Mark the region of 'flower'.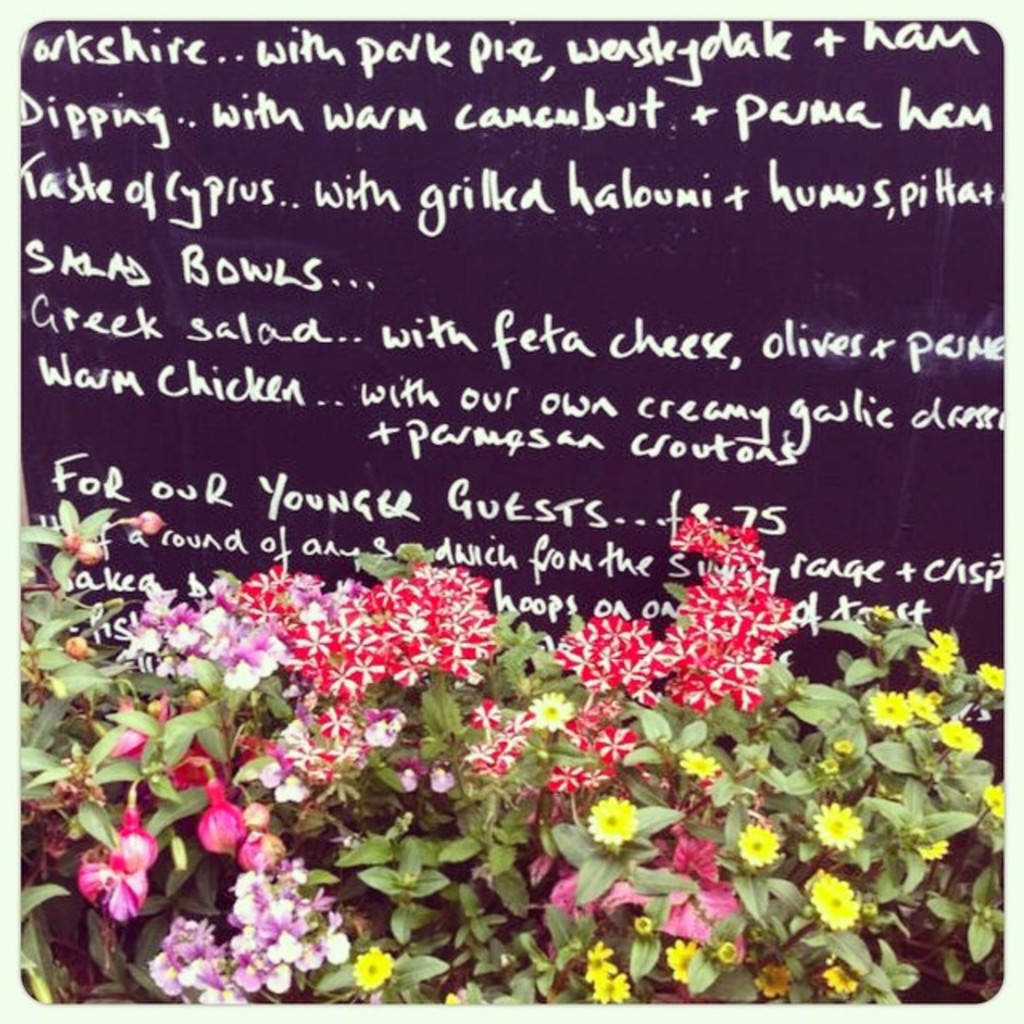
Region: locate(827, 736, 859, 754).
